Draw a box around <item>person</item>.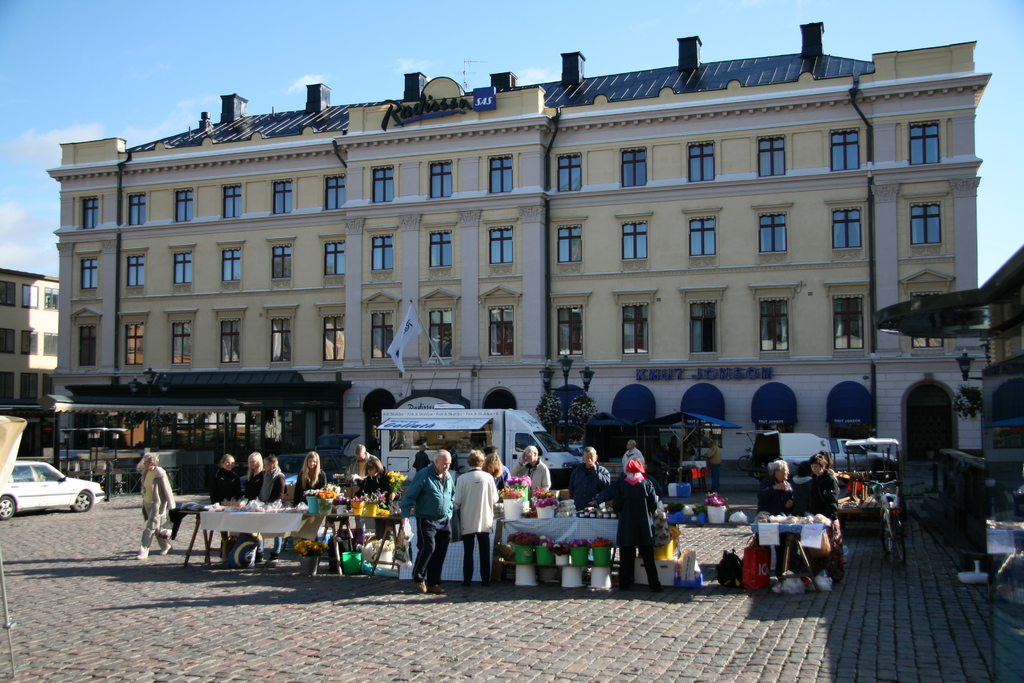
(449,445,500,589).
